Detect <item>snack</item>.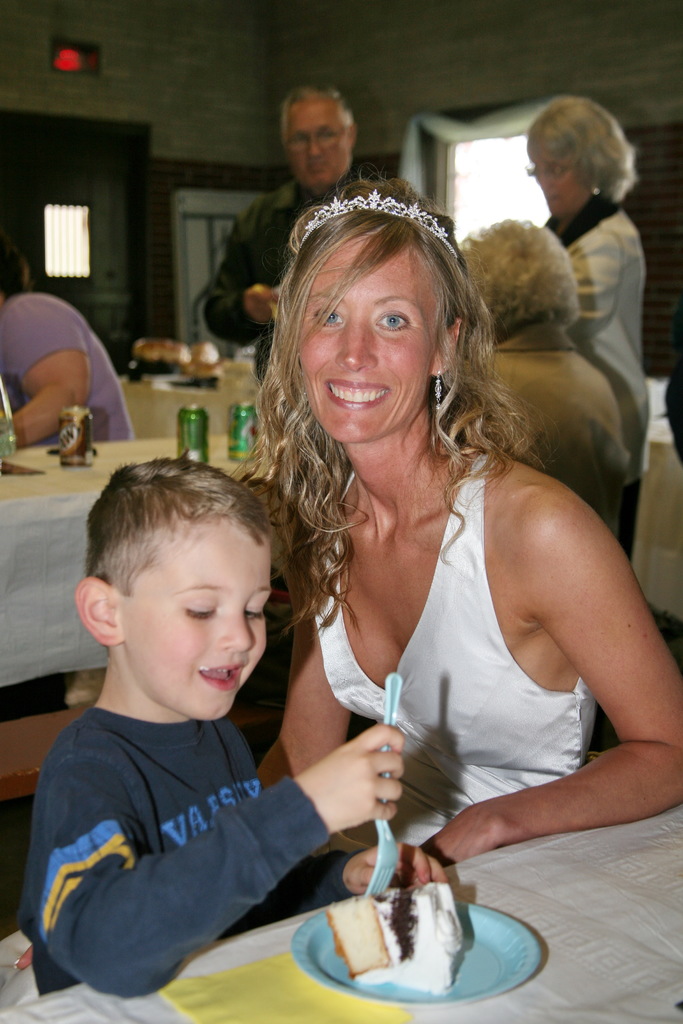
Detected at select_region(332, 875, 474, 1015).
